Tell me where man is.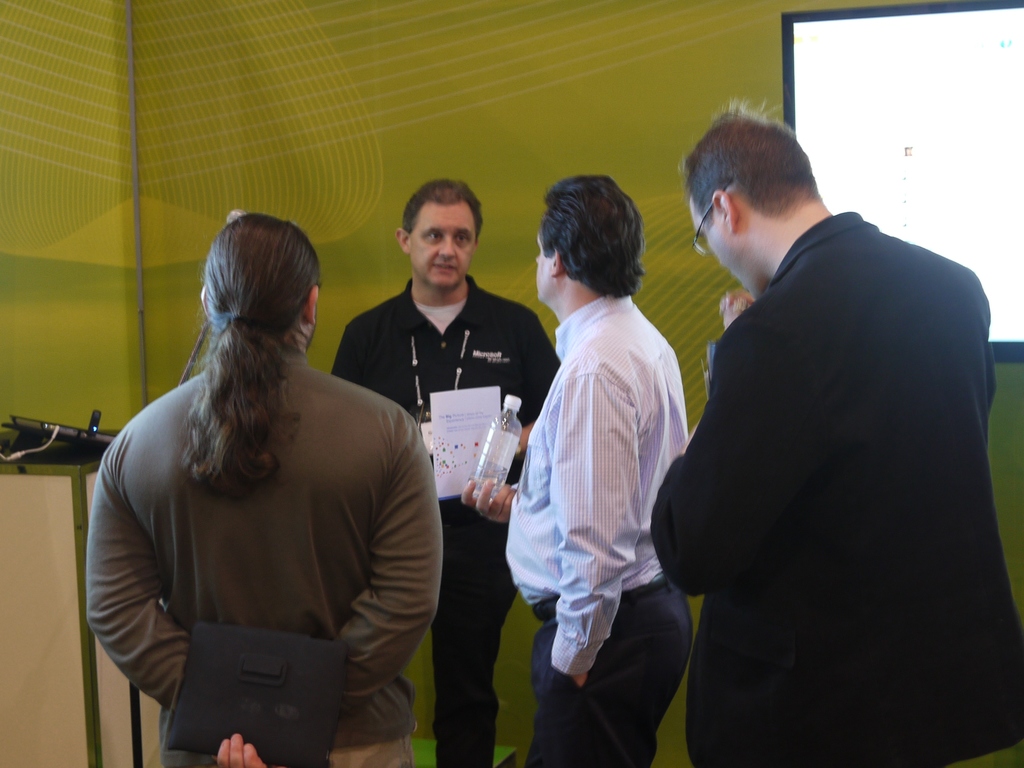
man is at (left=464, top=180, right=692, bottom=767).
